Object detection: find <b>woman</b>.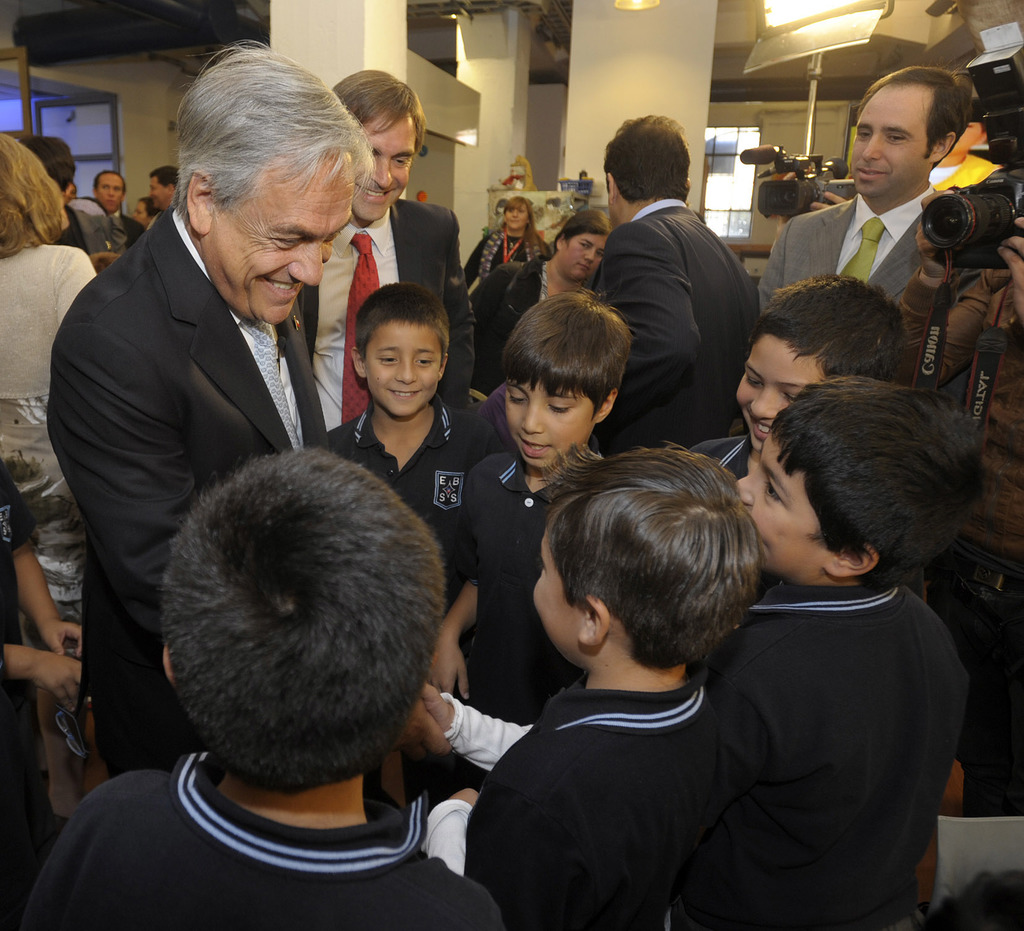
bbox(467, 199, 548, 298).
